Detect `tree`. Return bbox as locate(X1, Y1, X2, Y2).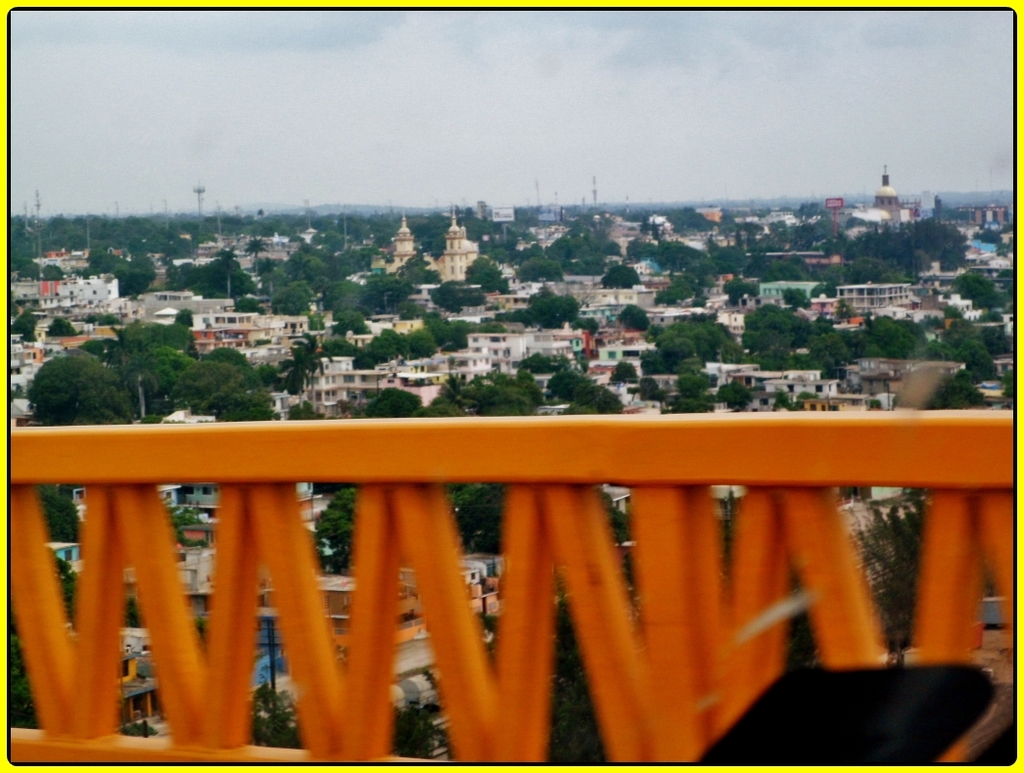
locate(218, 393, 274, 441).
